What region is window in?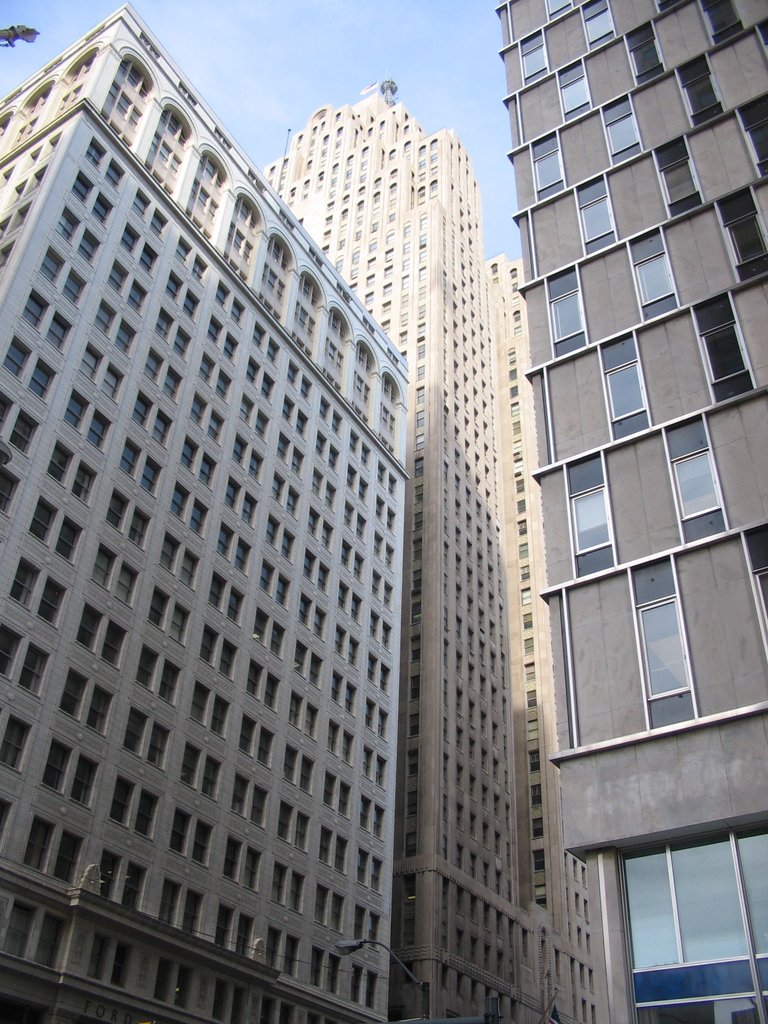
box(149, 590, 173, 634).
